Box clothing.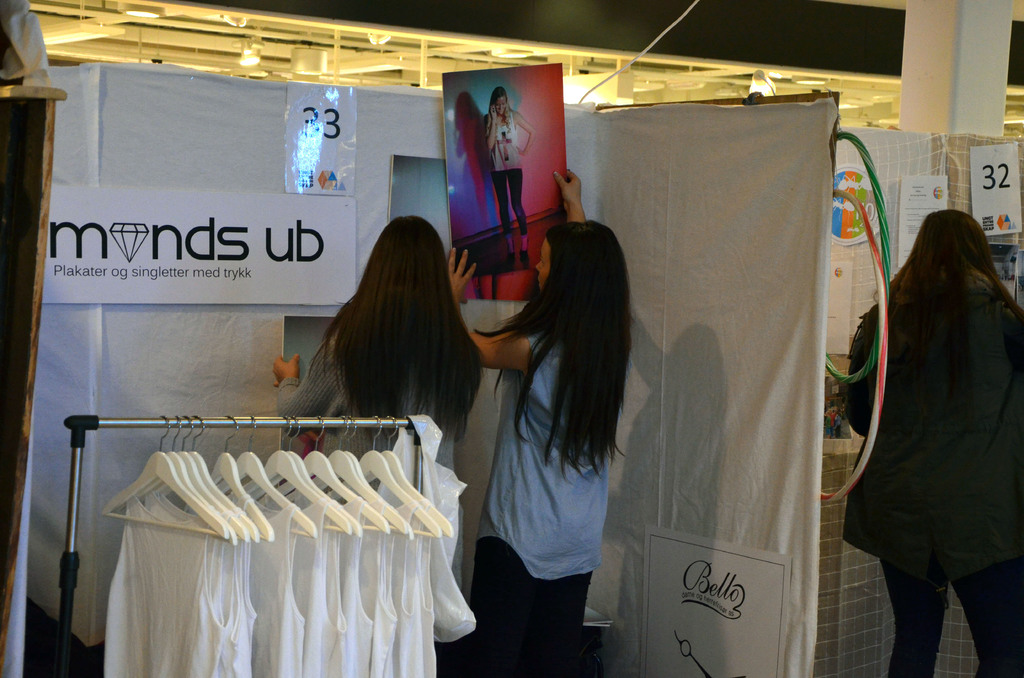
detection(485, 101, 529, 241).
